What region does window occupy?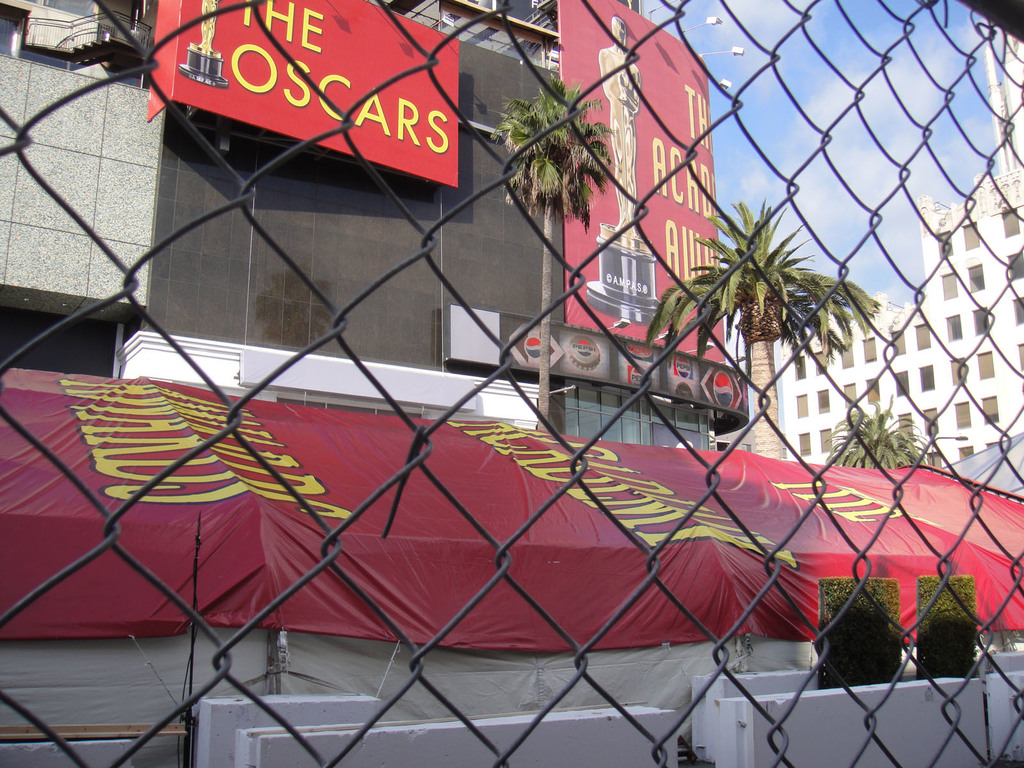
922/367/935/394.
